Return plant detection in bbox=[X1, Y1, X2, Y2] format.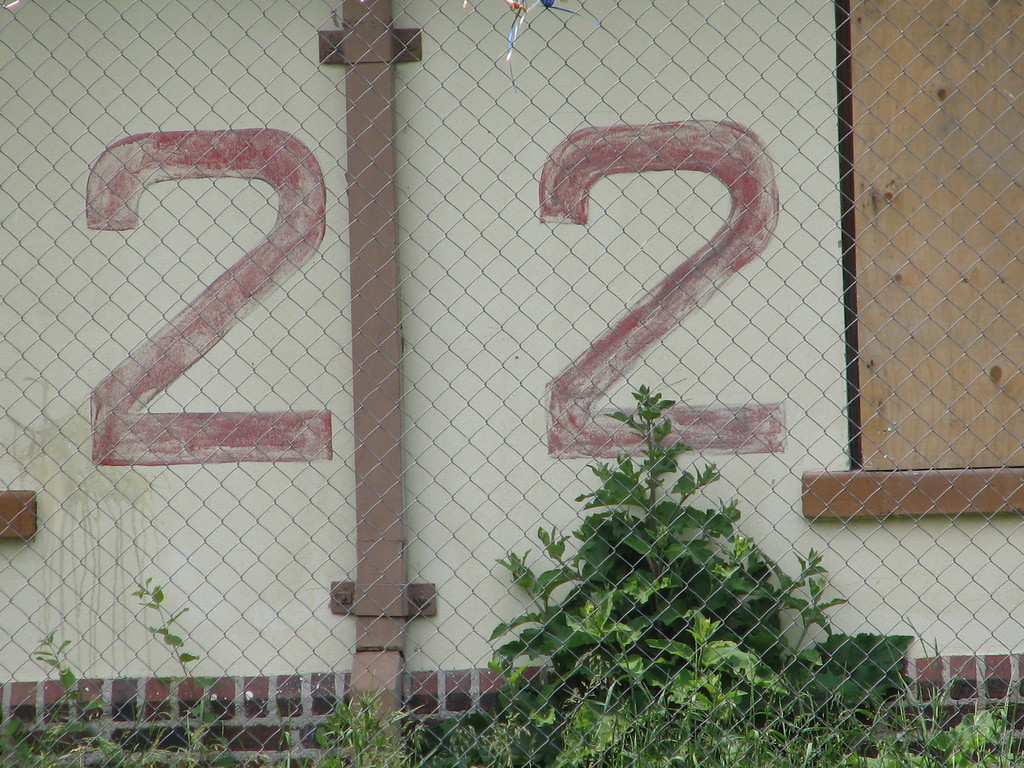
bbox=[814, 709, 895, 767].
